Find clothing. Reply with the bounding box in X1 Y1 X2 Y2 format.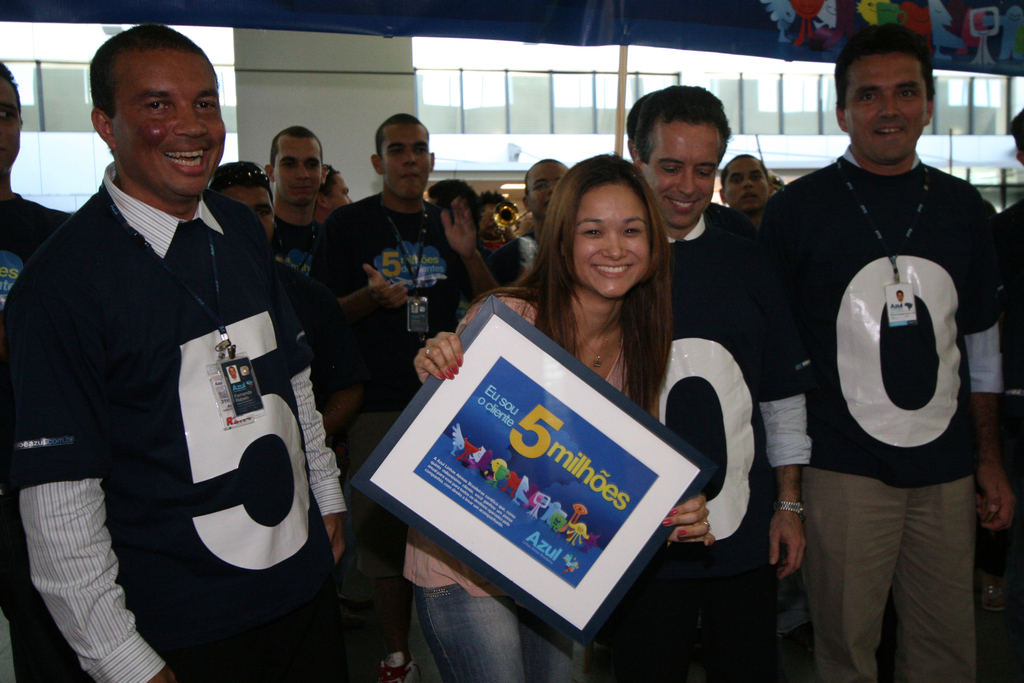
0 158 346 682.
